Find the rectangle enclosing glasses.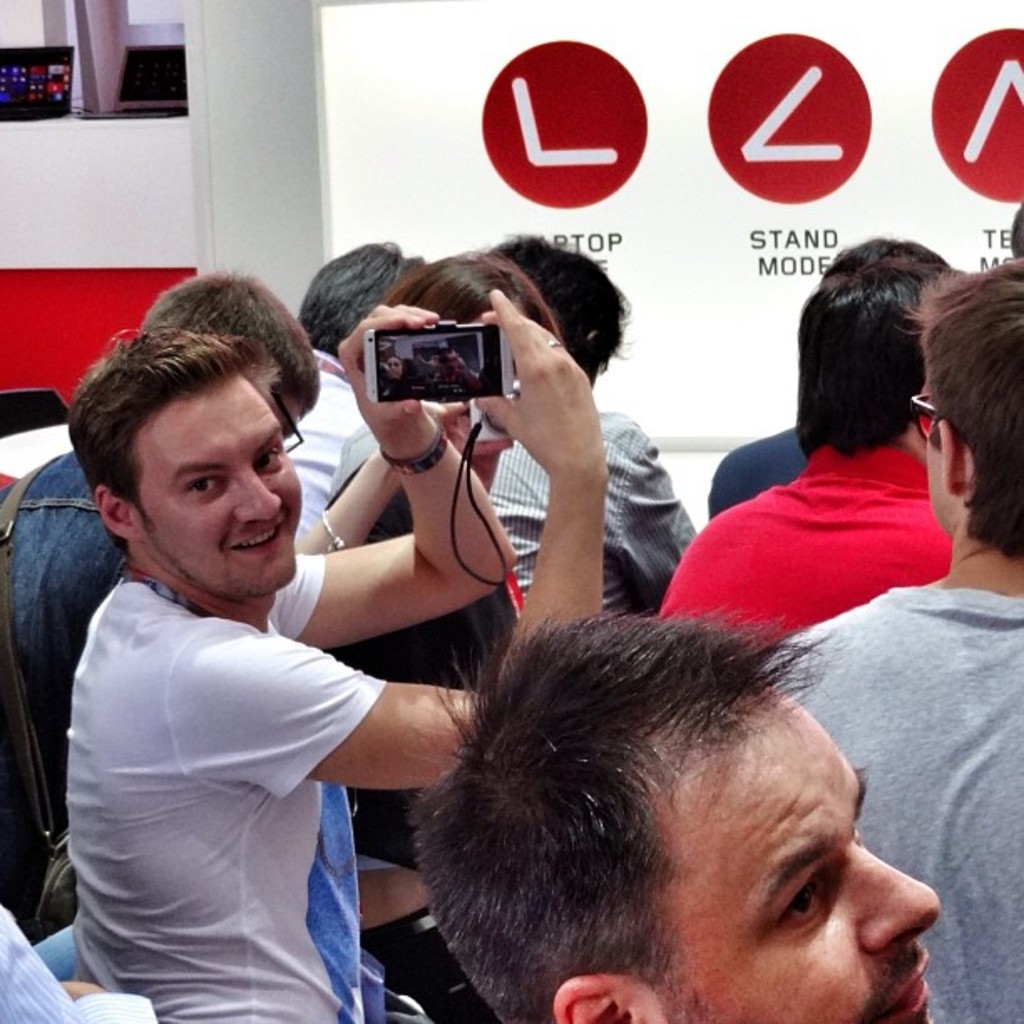
<box>909,393,944,442</box>.
